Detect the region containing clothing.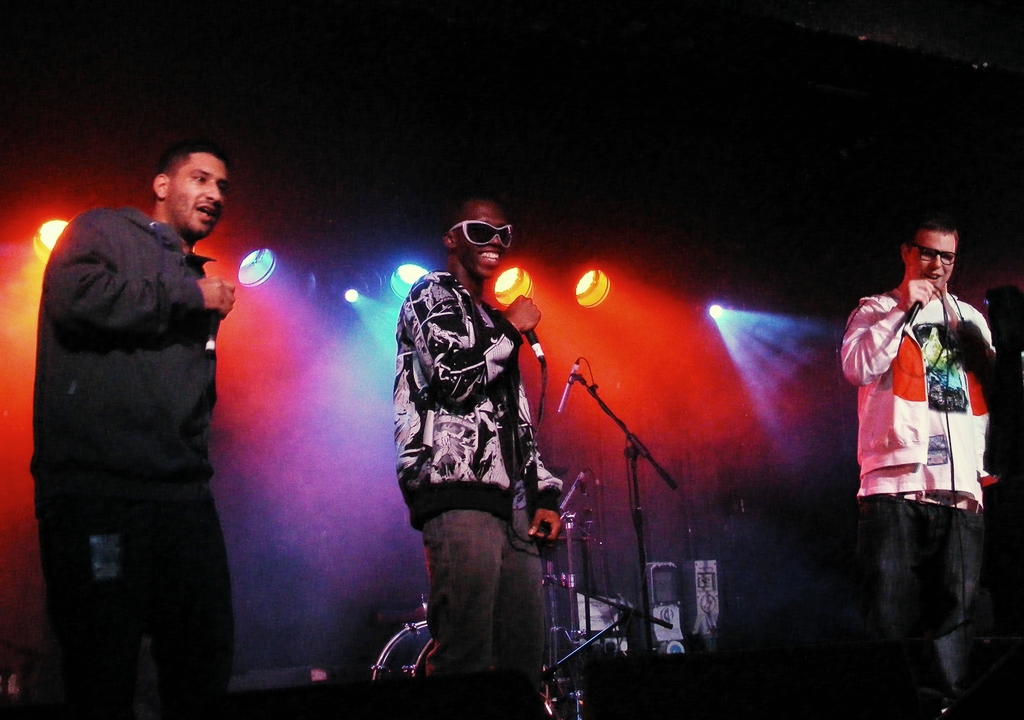
<region>835, 284, 1004, 719</region>.
